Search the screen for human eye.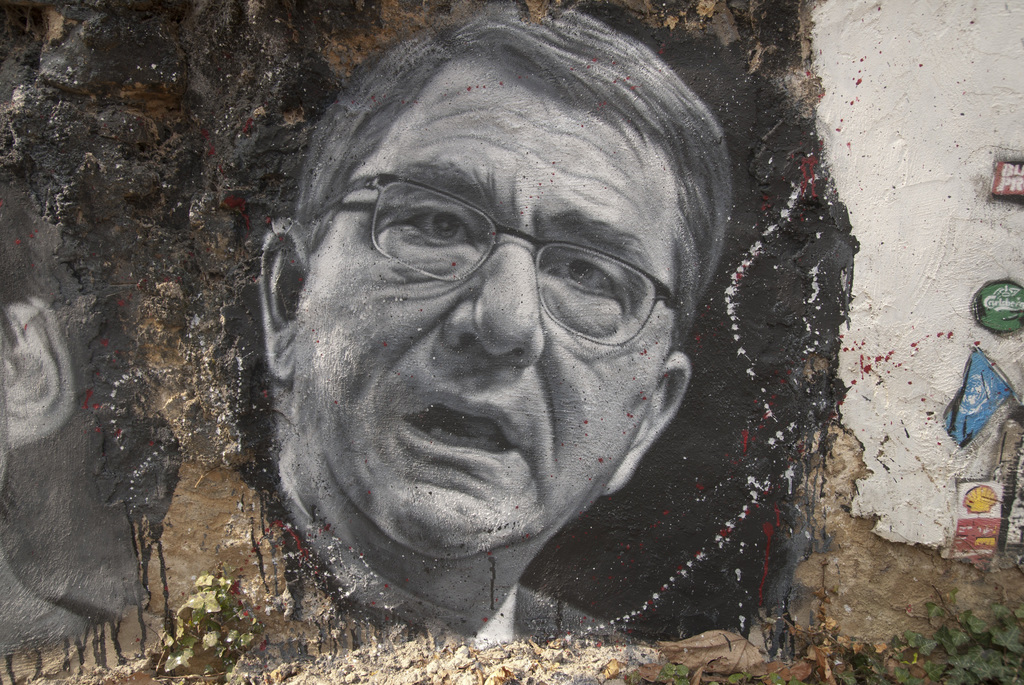
Found at crop(540, 236, 632, 321).
